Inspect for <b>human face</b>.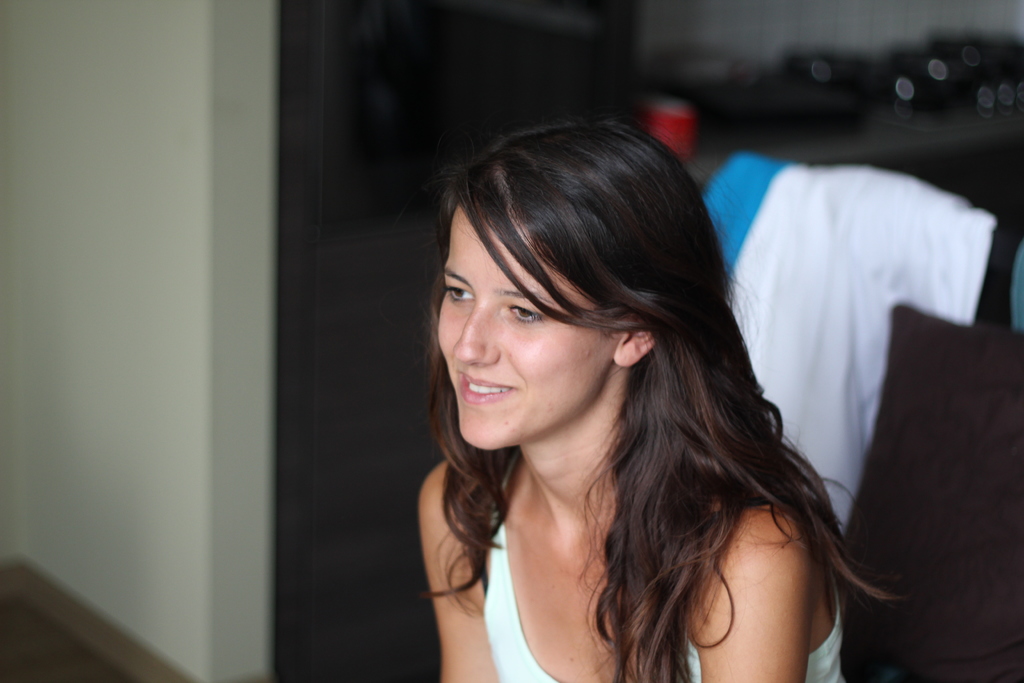
Inspection: 437, 202, 621, 450.
